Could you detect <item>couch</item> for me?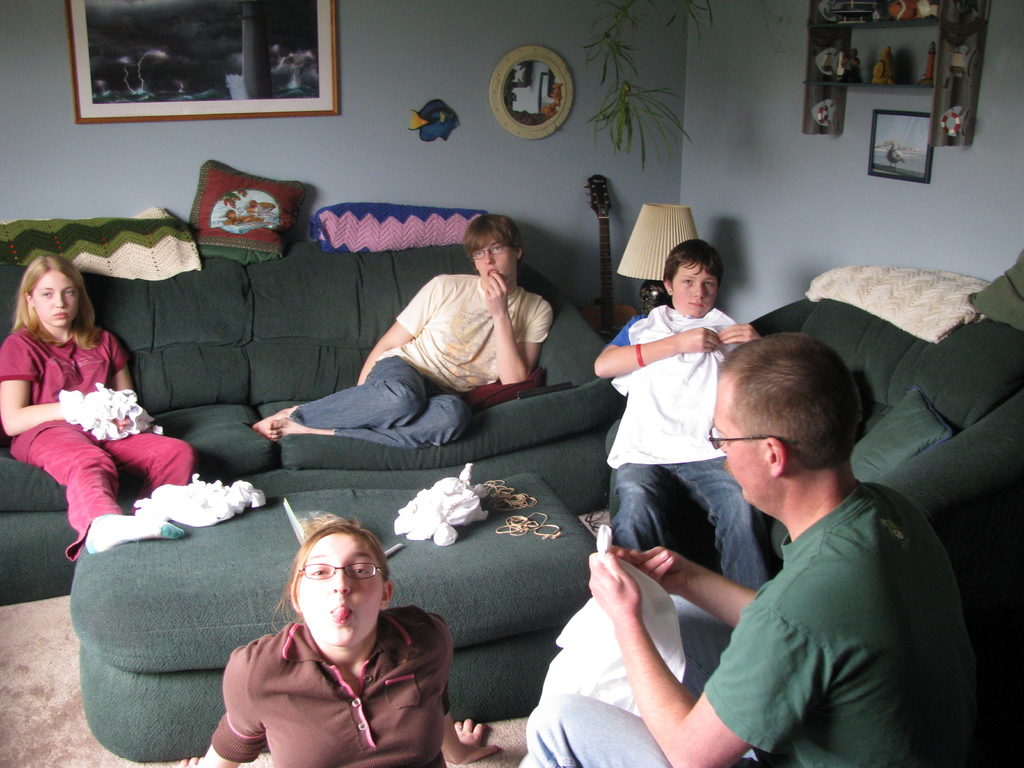
Detection result: bbox(741, 264, 1023, 758).
